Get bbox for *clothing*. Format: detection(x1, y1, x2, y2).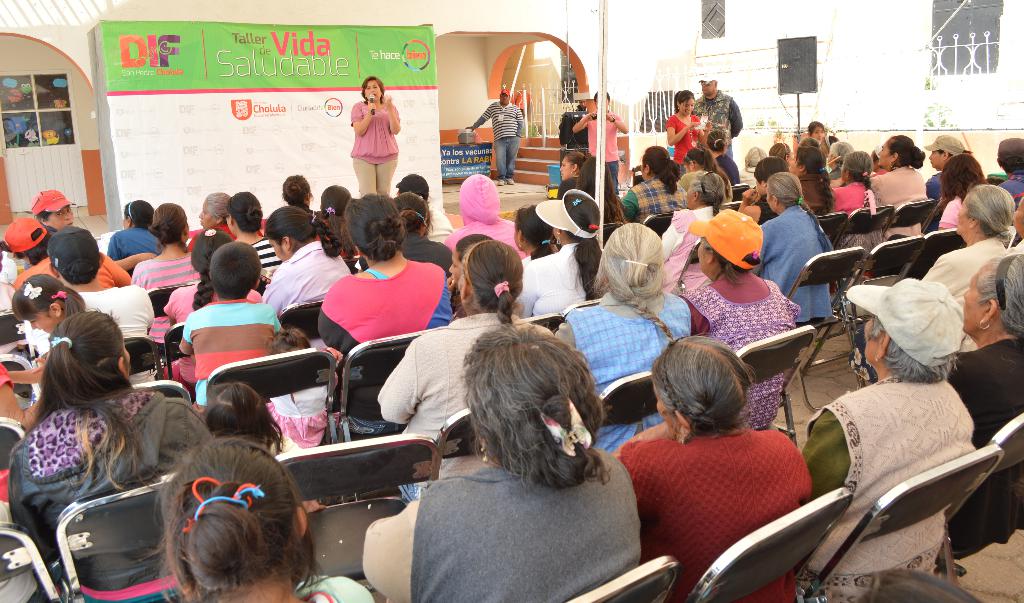
detection(294, 568, 376, 601).
